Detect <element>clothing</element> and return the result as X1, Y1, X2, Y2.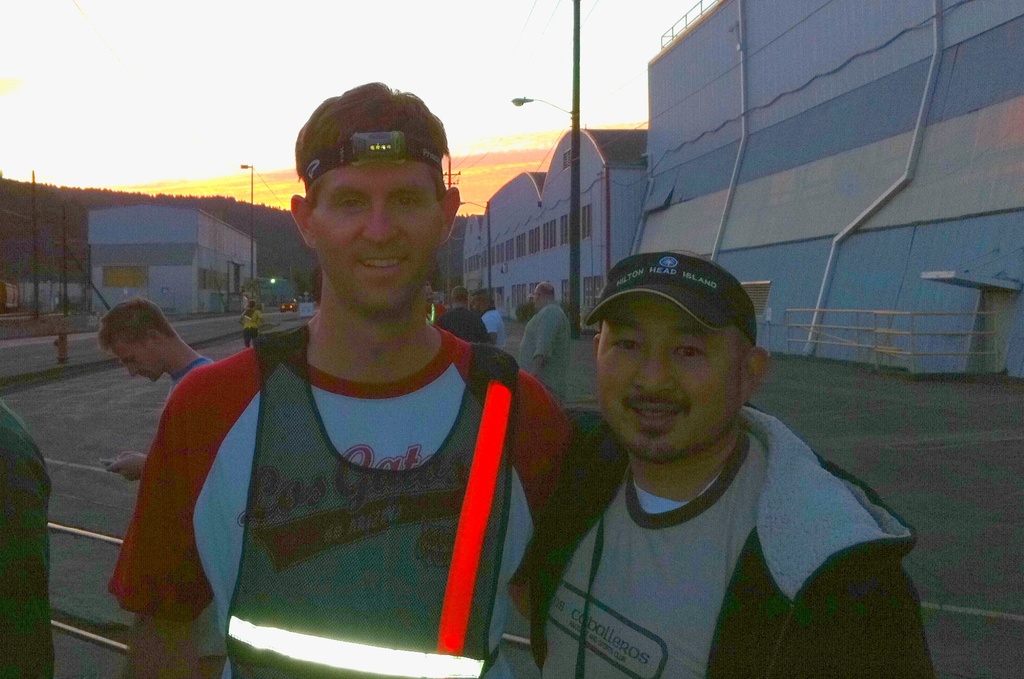
0, 396, 57, 678.
